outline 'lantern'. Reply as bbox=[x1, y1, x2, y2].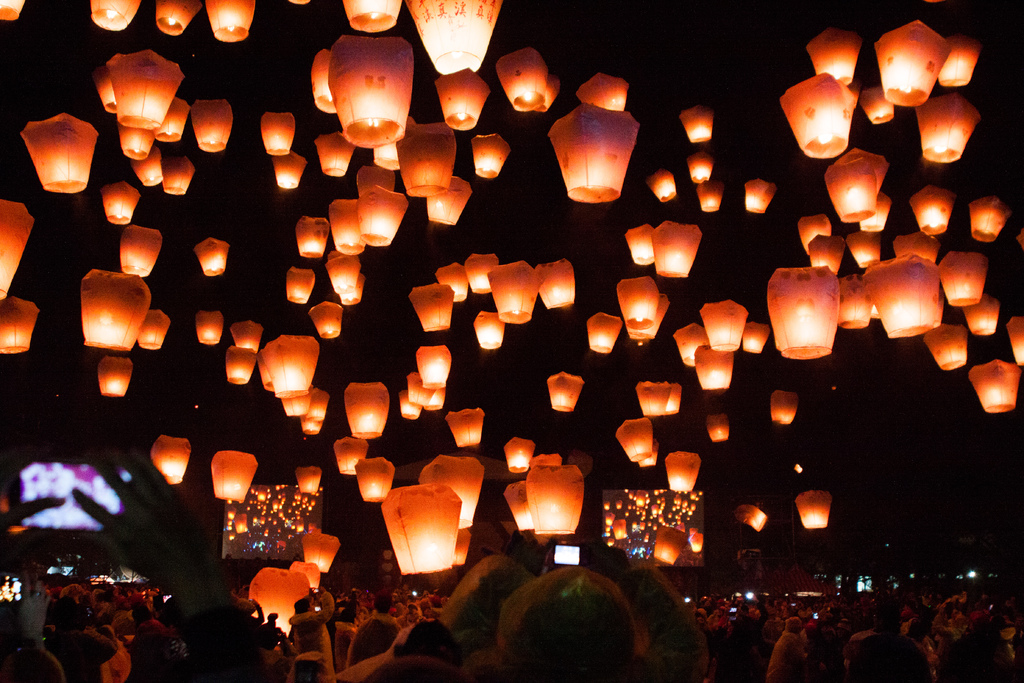
bbox=[287, 562, 319, 589].
